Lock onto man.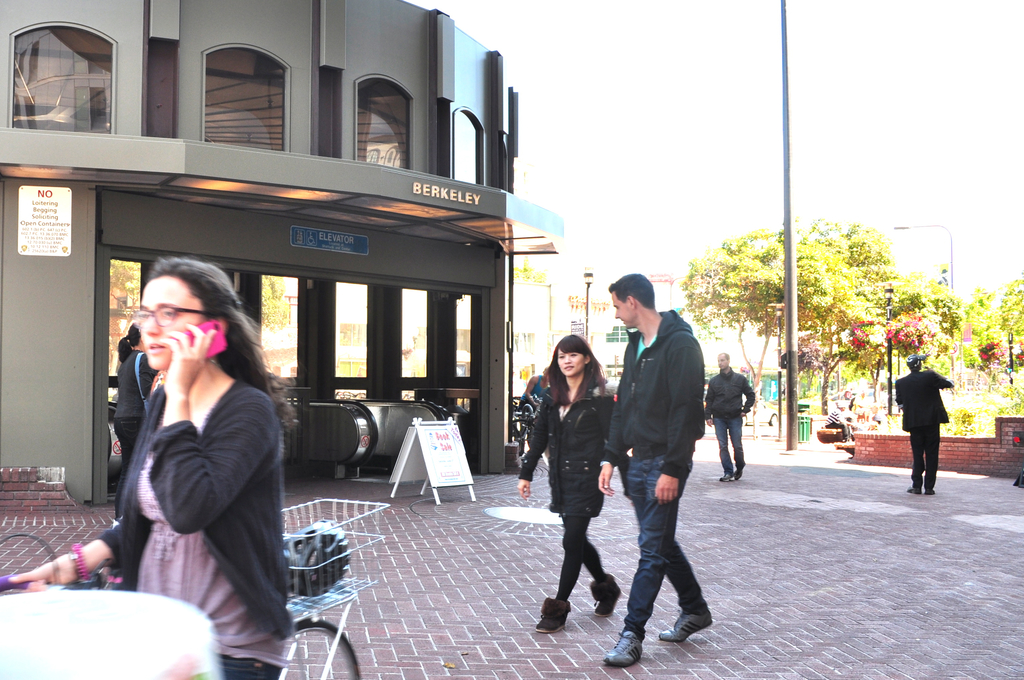
Locked: rect(616, 277, 724, 644).
